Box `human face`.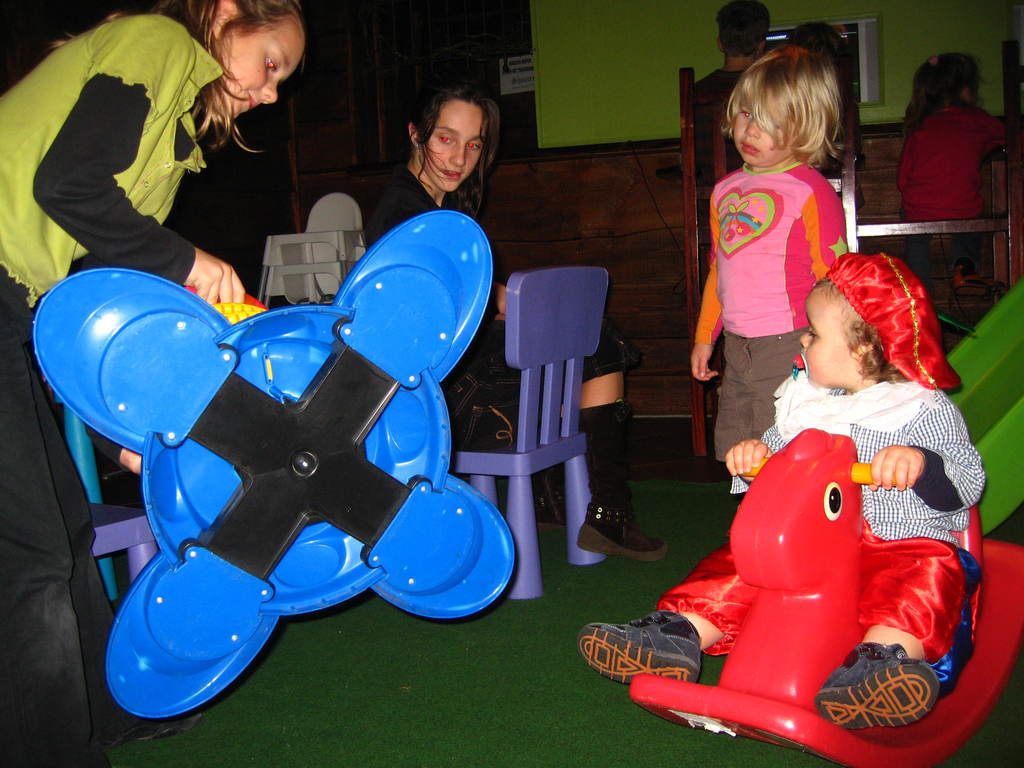
bbox=[733, 84, 789, 165].
